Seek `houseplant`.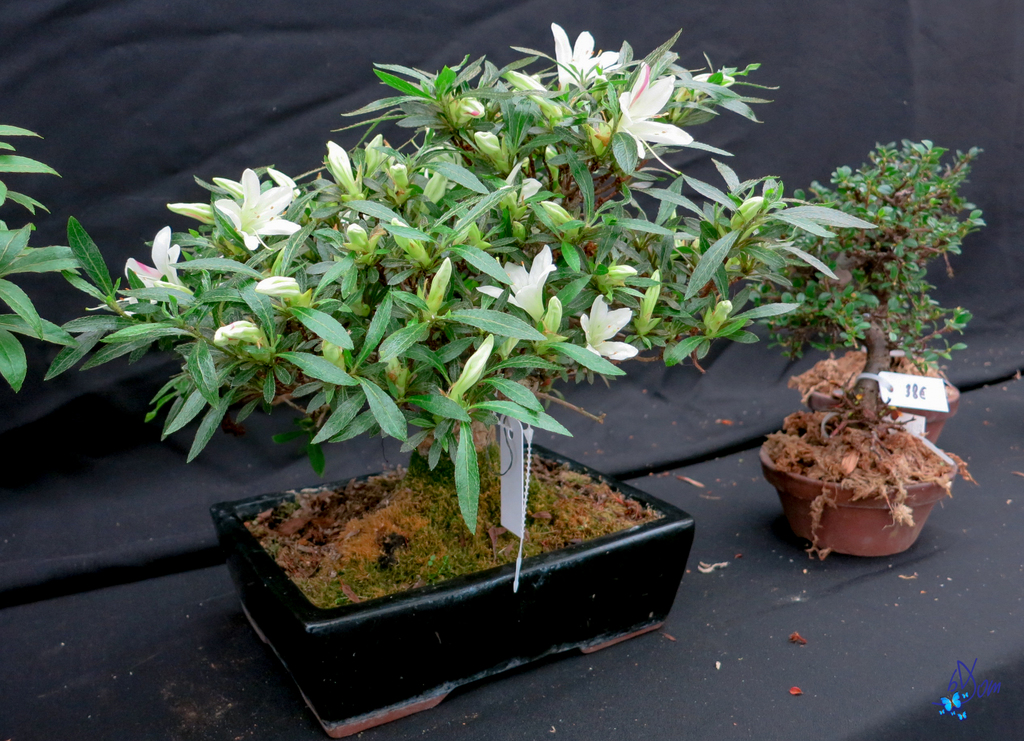
[left=43, top=20, right=874, bottom=740].
